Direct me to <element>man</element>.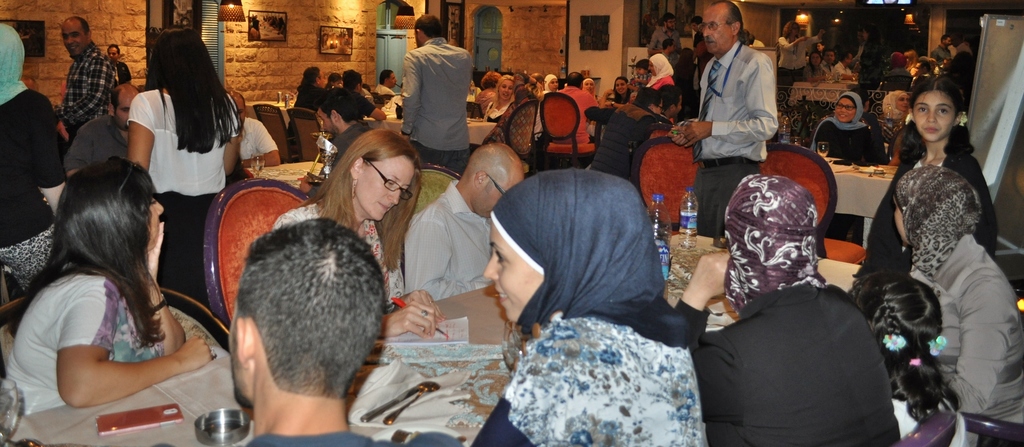
Direction: [405,140,524,304].
